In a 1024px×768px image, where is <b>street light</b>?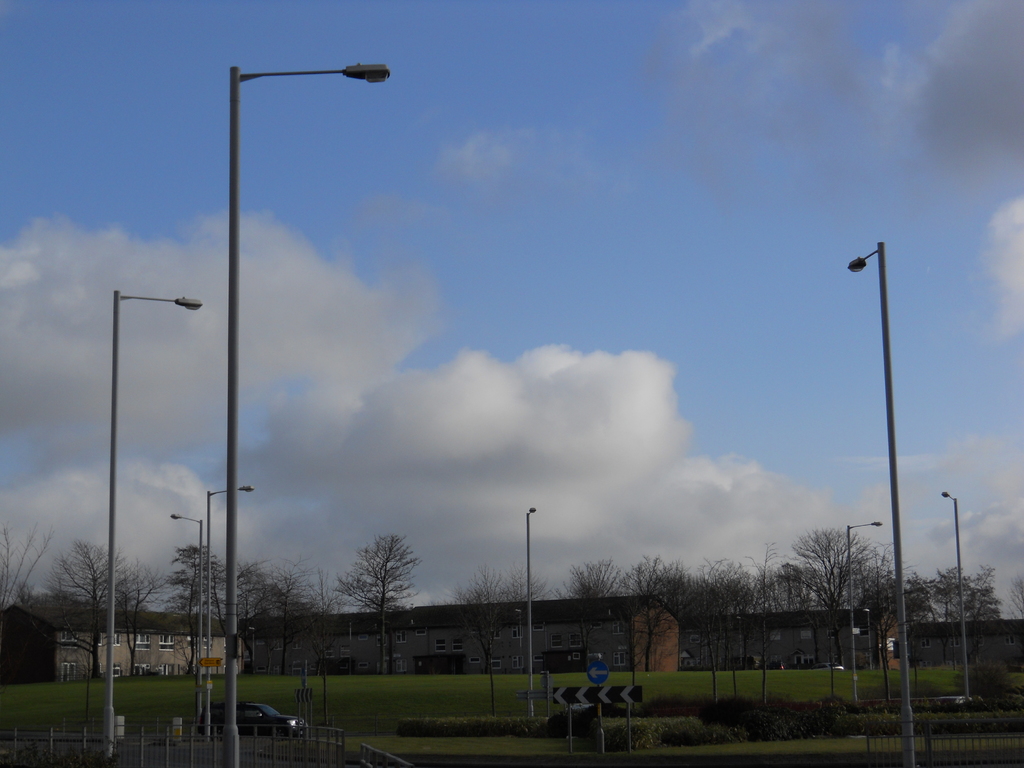
164/509/206/713.
